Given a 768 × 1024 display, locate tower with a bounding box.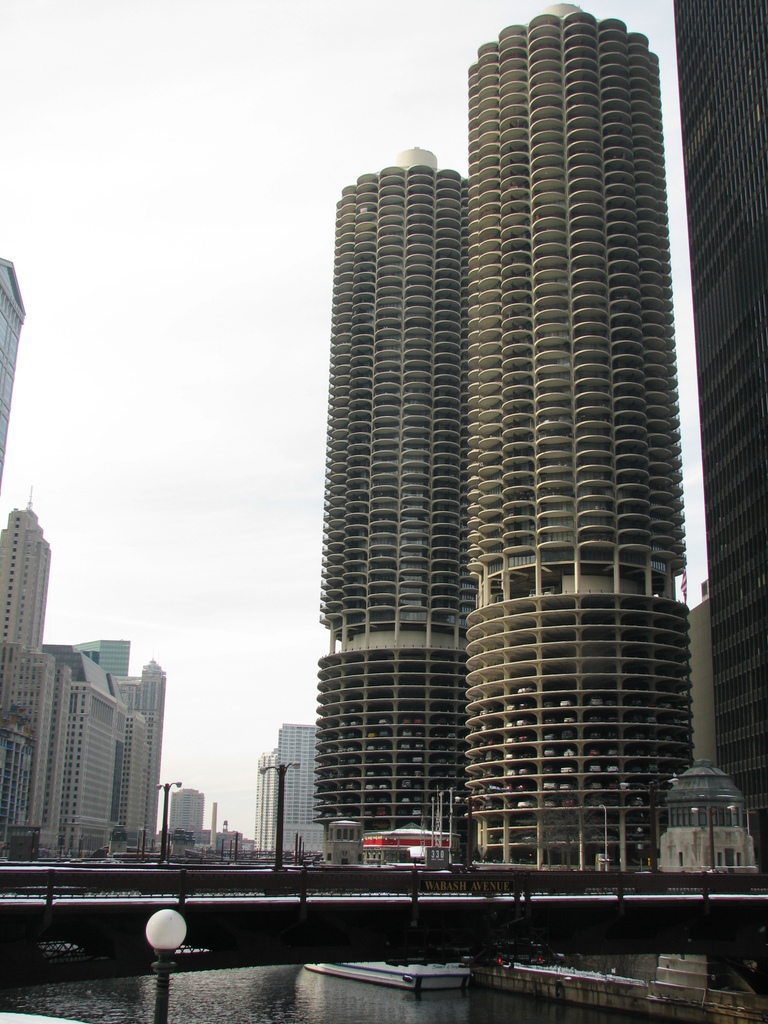
Located: region(2, 505, 44, 650).
